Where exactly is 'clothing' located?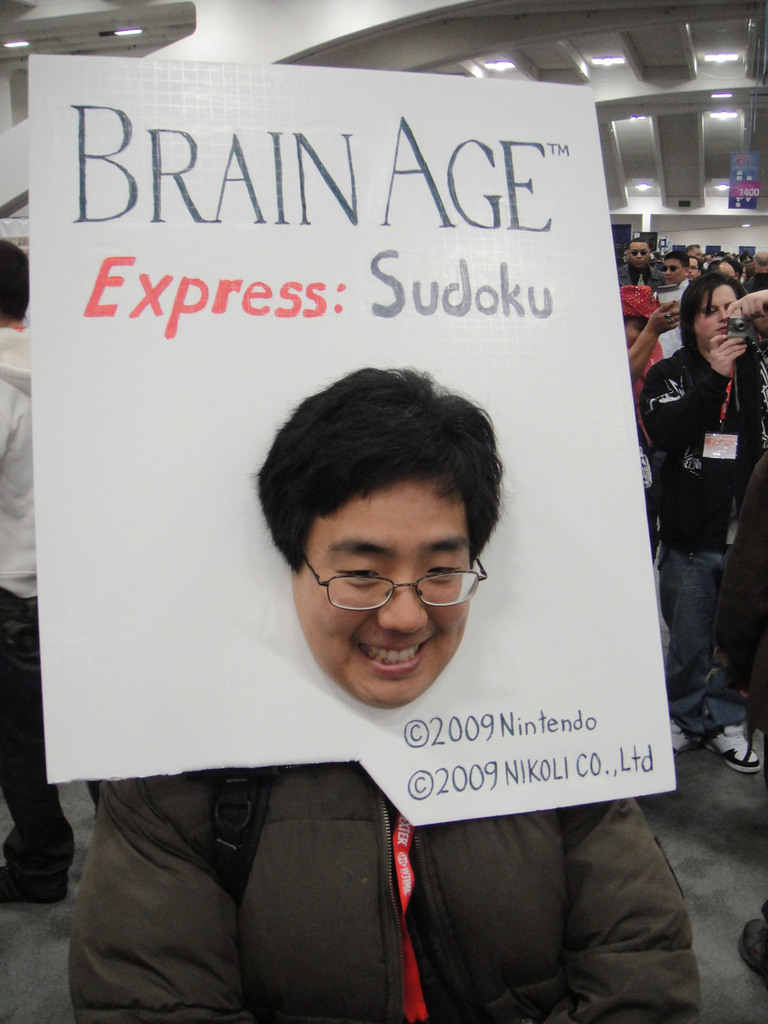
Its bounding box is bbox(652, 272, 694, 364).
